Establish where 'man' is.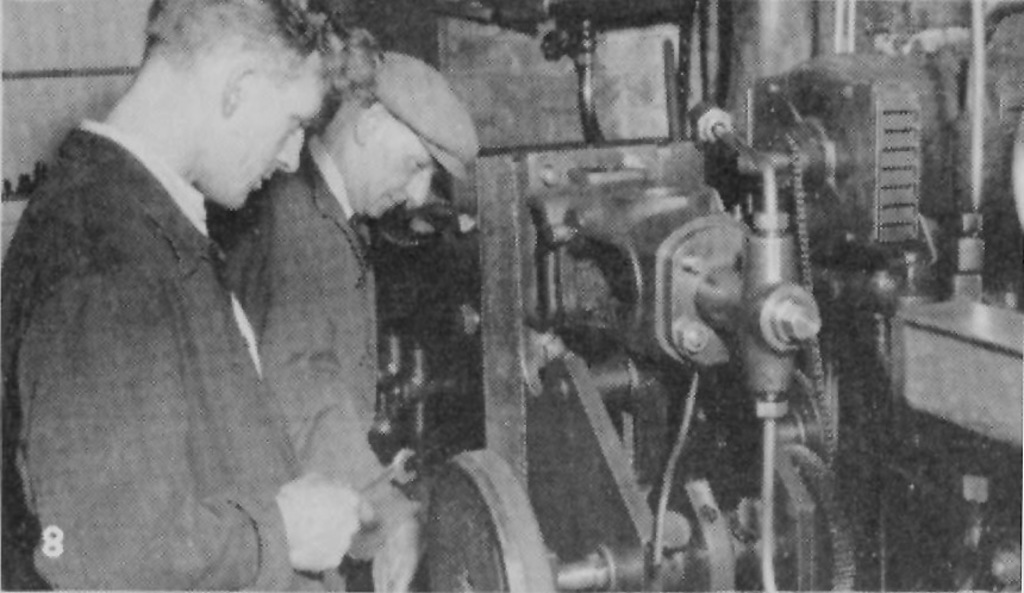
Established at {"x1": 214, "y1": 45, "x2": 476, "y2": 592}.
